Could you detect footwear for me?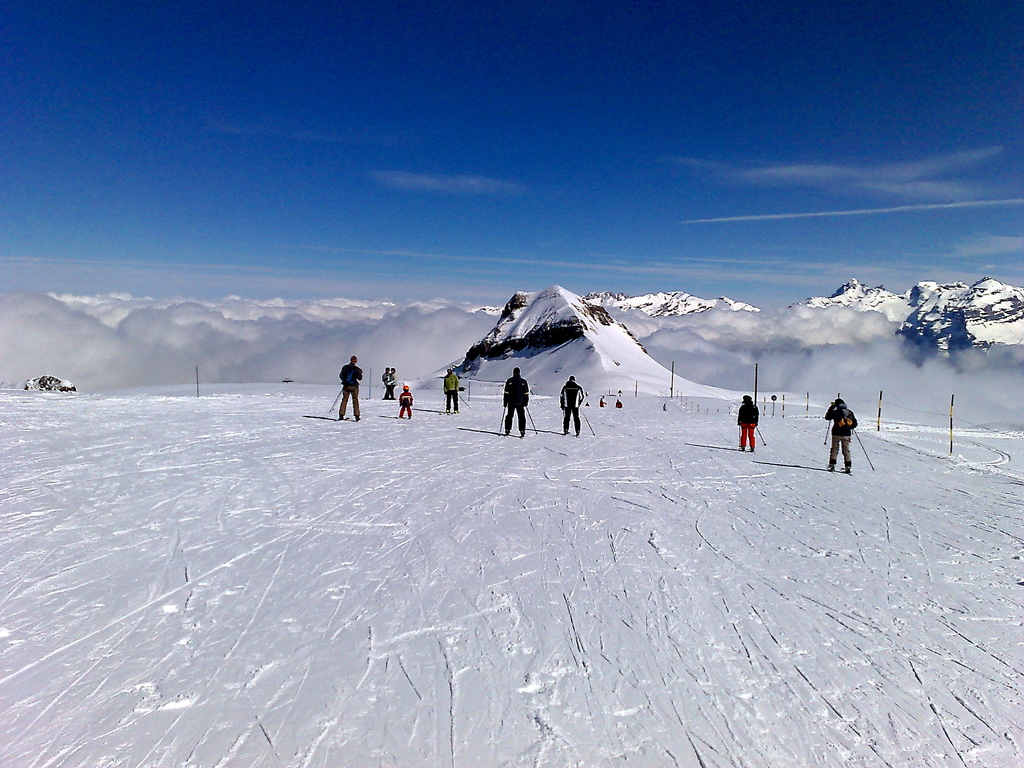
Detection result: <box>840,463,852,474</box>.
